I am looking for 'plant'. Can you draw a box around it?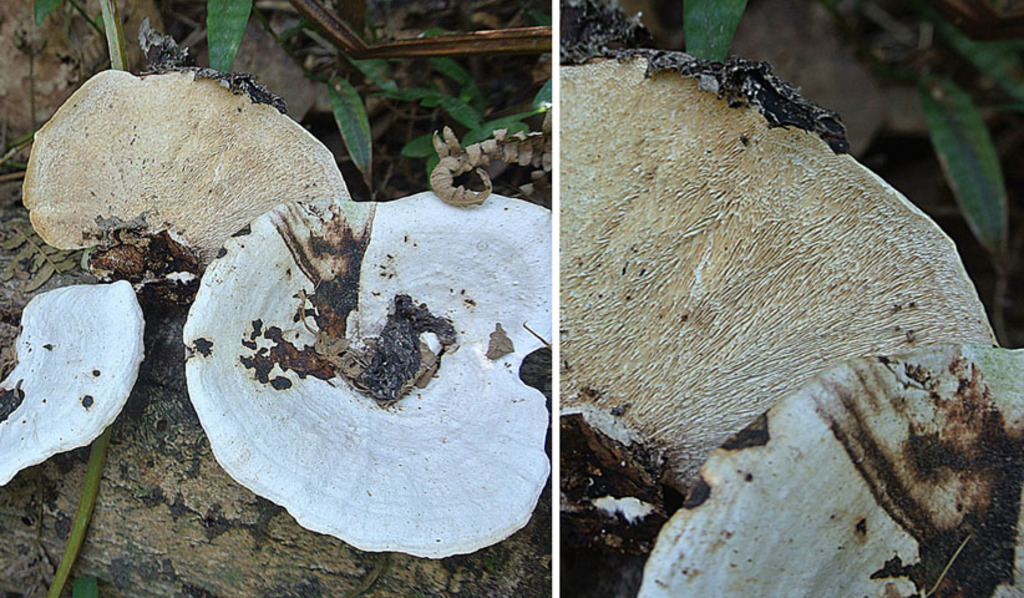
Sure, the bounding box is select_region(35, 0, 553, 199).
